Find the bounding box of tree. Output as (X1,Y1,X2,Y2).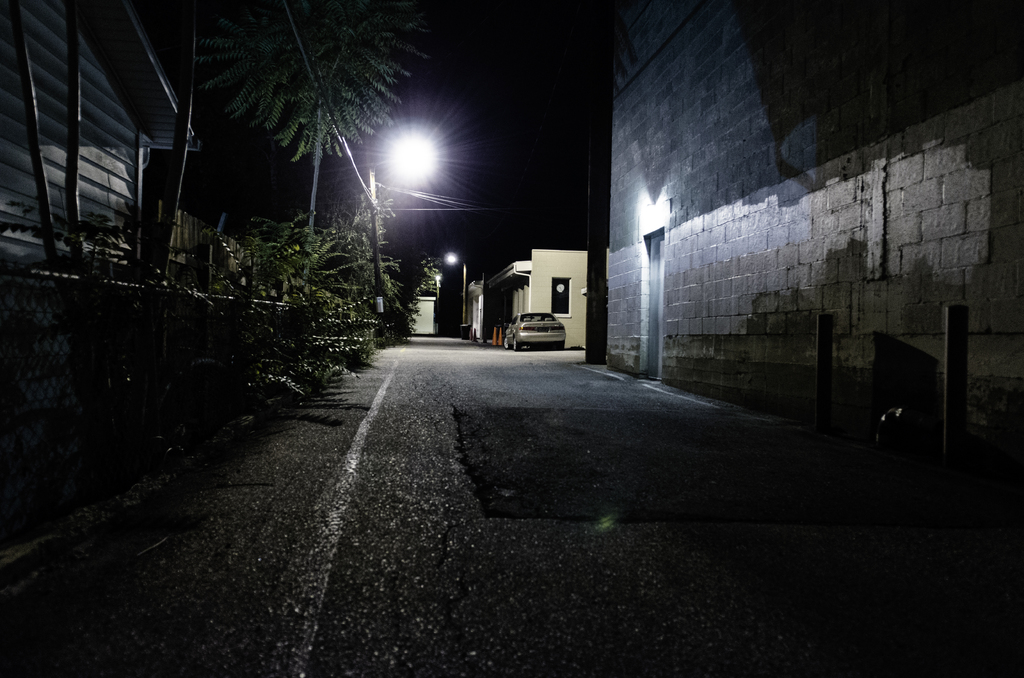
(178,0,438,271).
